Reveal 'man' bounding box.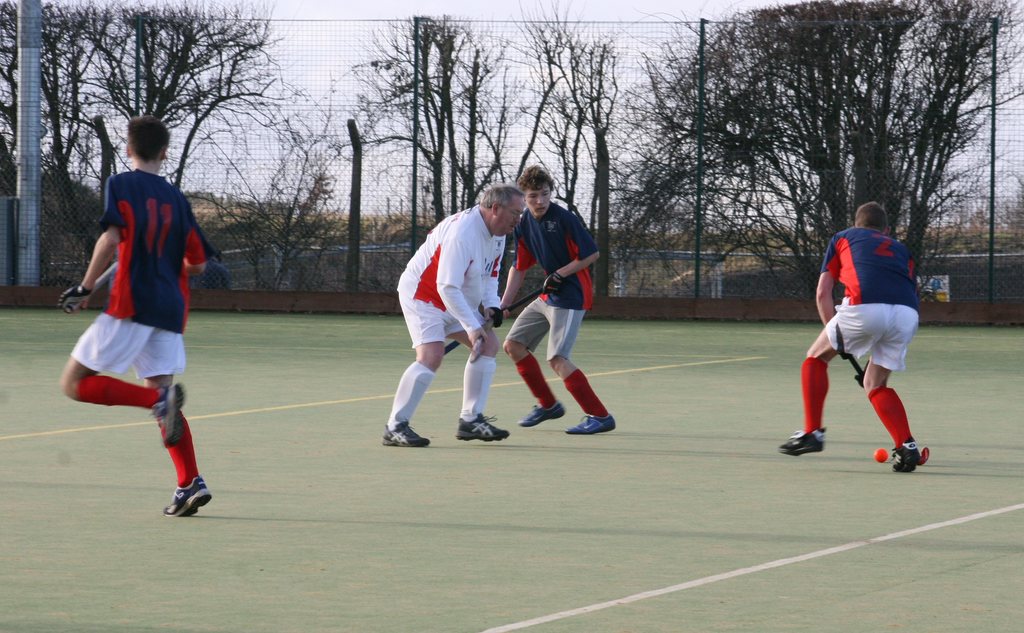
Revealed: (381,183,525,448).
